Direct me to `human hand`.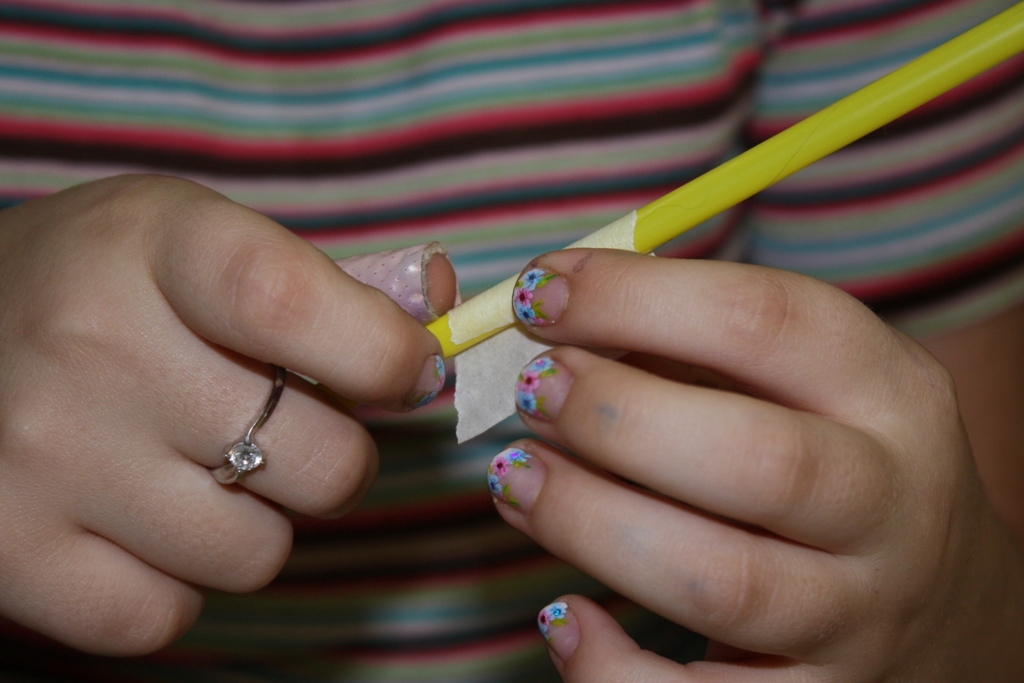
Direction: 0 169 456 661.
